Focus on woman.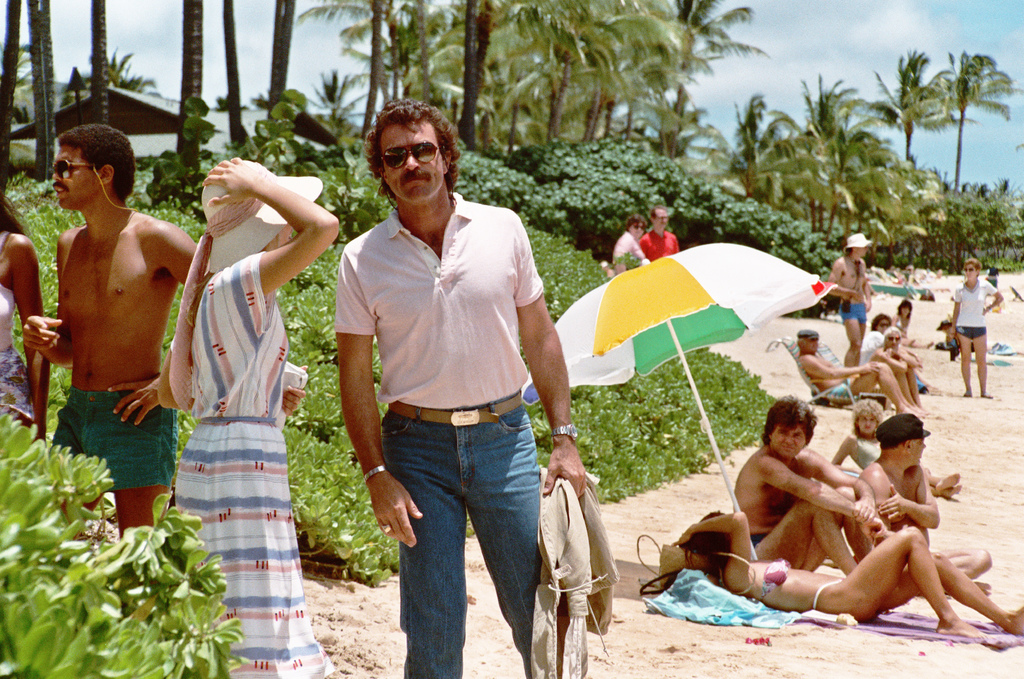
Focused at 677,529,1023,637.
